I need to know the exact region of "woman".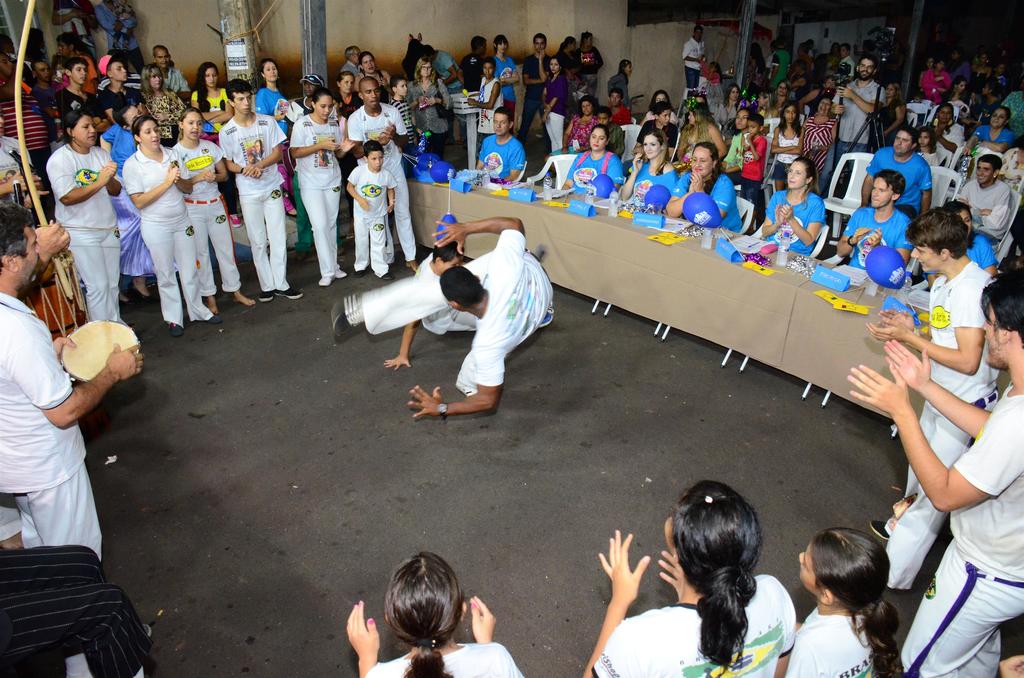
Region: bbox(955, 51, 990, 94).
